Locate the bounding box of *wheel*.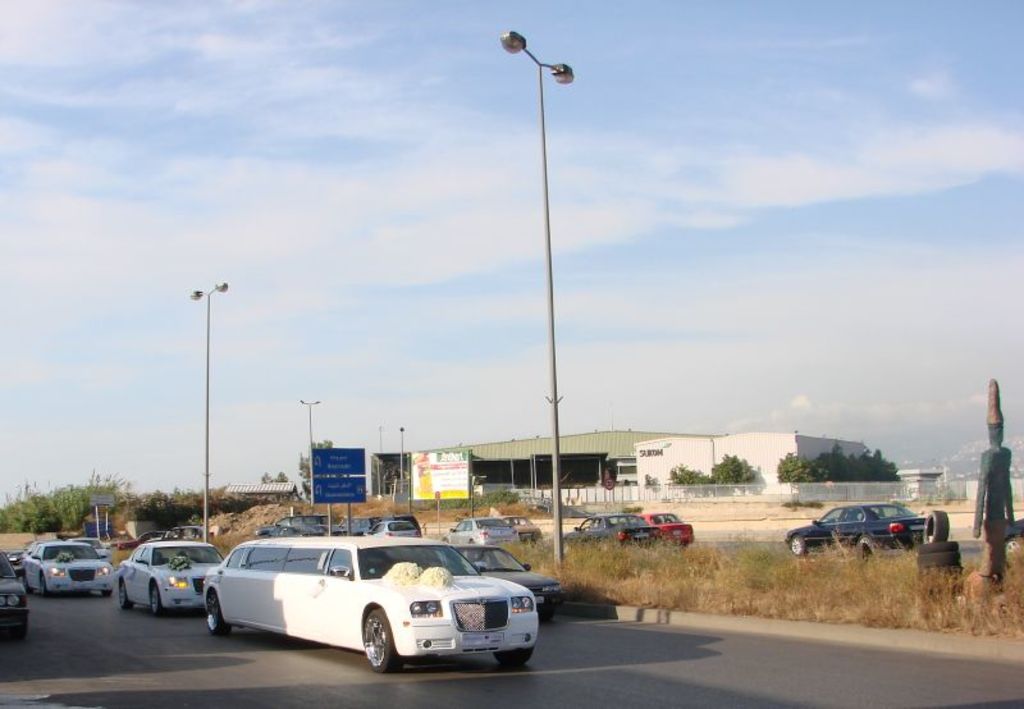
Bounding box: x1=122 y1=577 x2=136 y2=612.
